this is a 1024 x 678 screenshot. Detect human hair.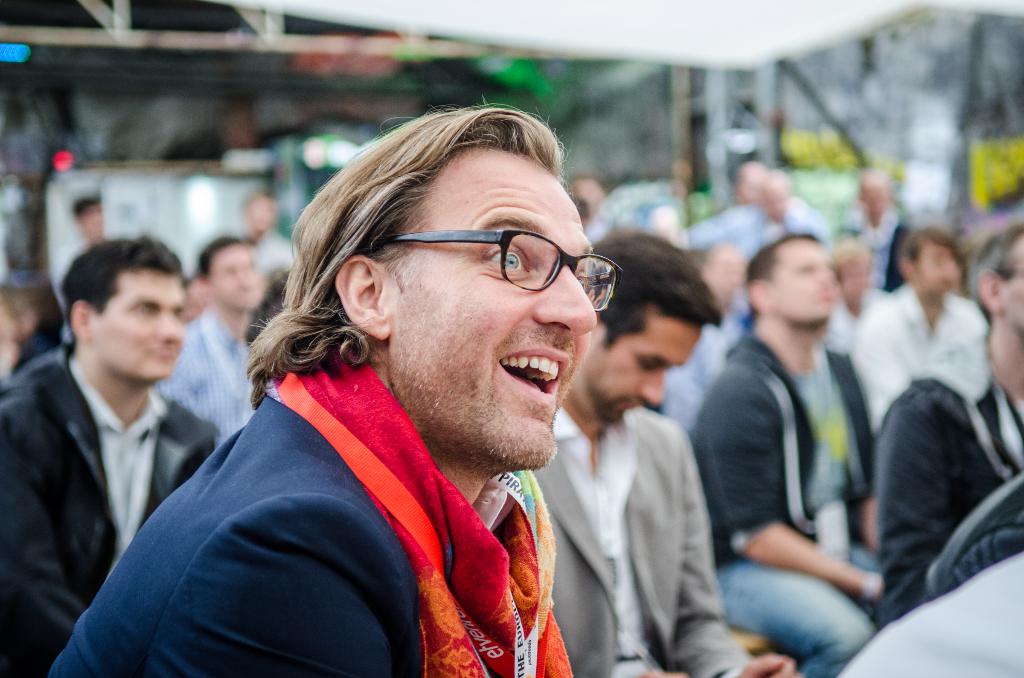
x1=200, y1=233, x2=242, y2=280.
